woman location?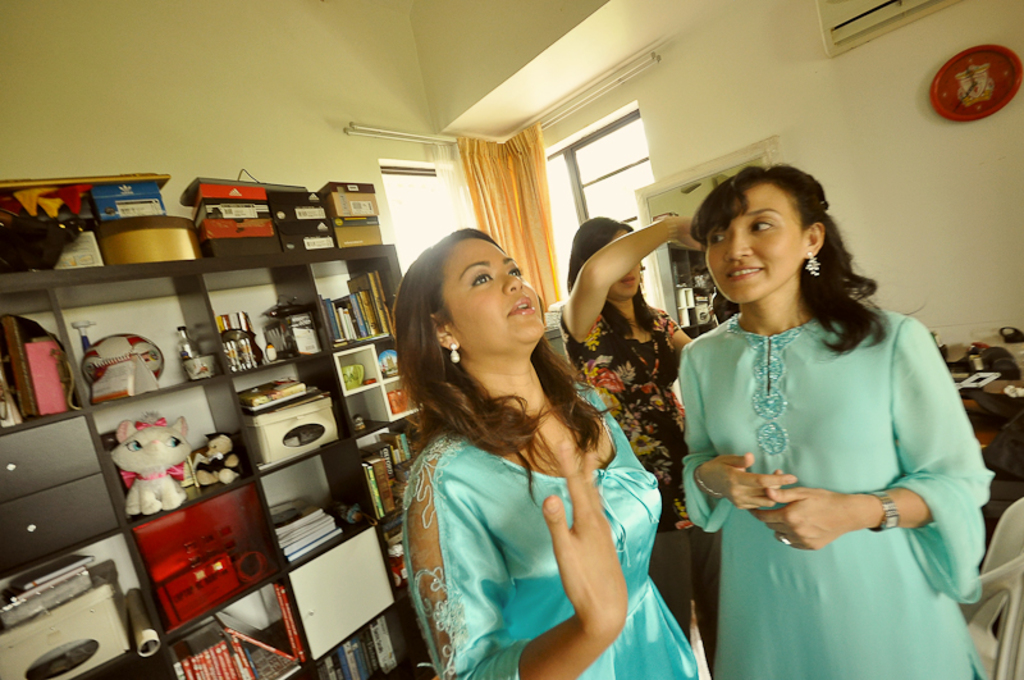
401/224/692/677
